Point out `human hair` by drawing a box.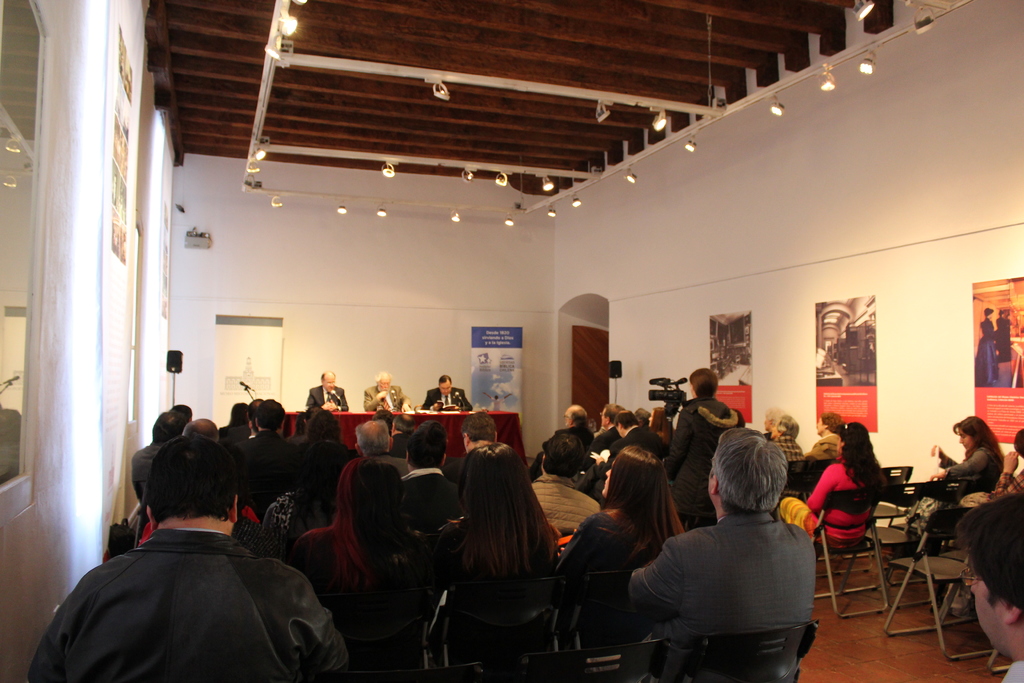
x1=616 y1=410 x2=638 y2=431.
